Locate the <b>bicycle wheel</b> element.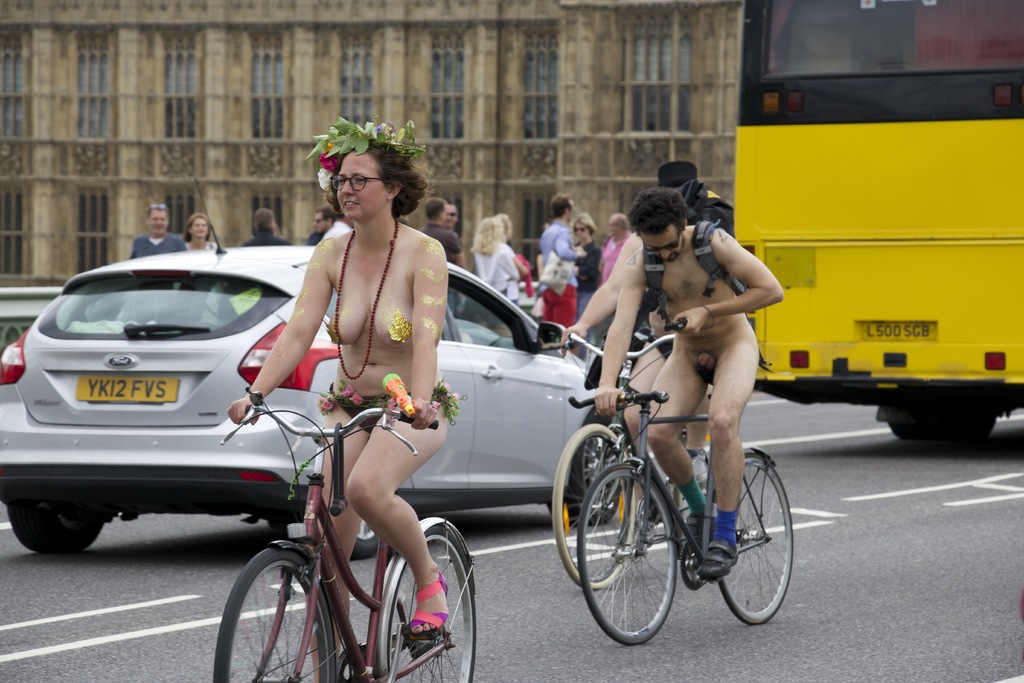
Element bbox: x1=580 y1=456 x2=691 y2=650.
